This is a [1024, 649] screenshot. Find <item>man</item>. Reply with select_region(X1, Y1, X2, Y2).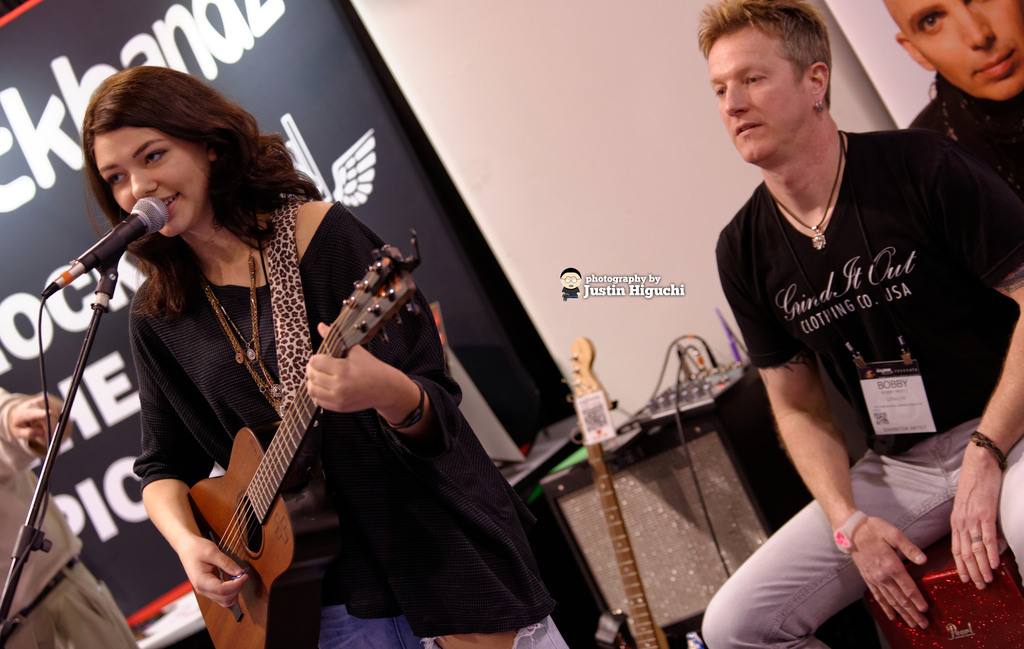
select_region(687, 2, 1000, 620).
